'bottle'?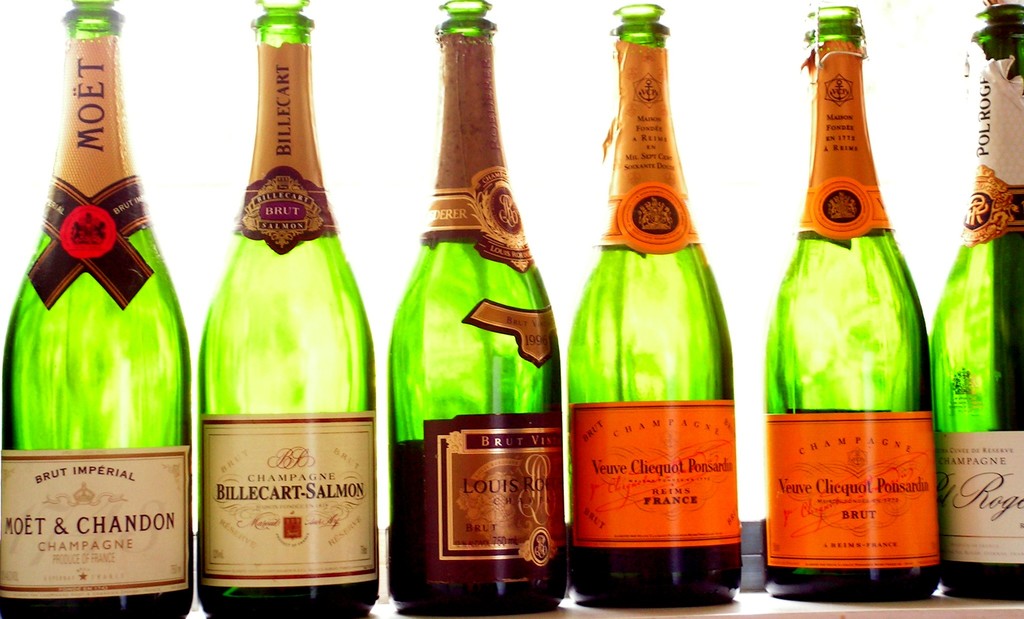
bbox=(568, 2, 743, 610)
